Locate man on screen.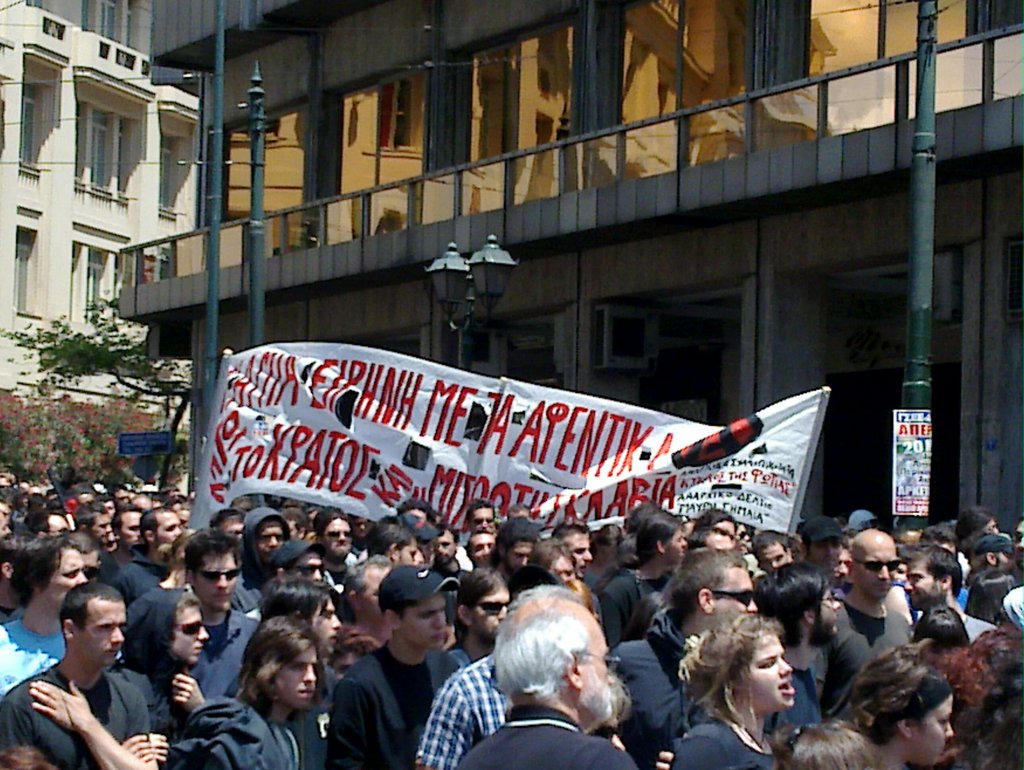
On screen at [459, 495, 497, 534].
